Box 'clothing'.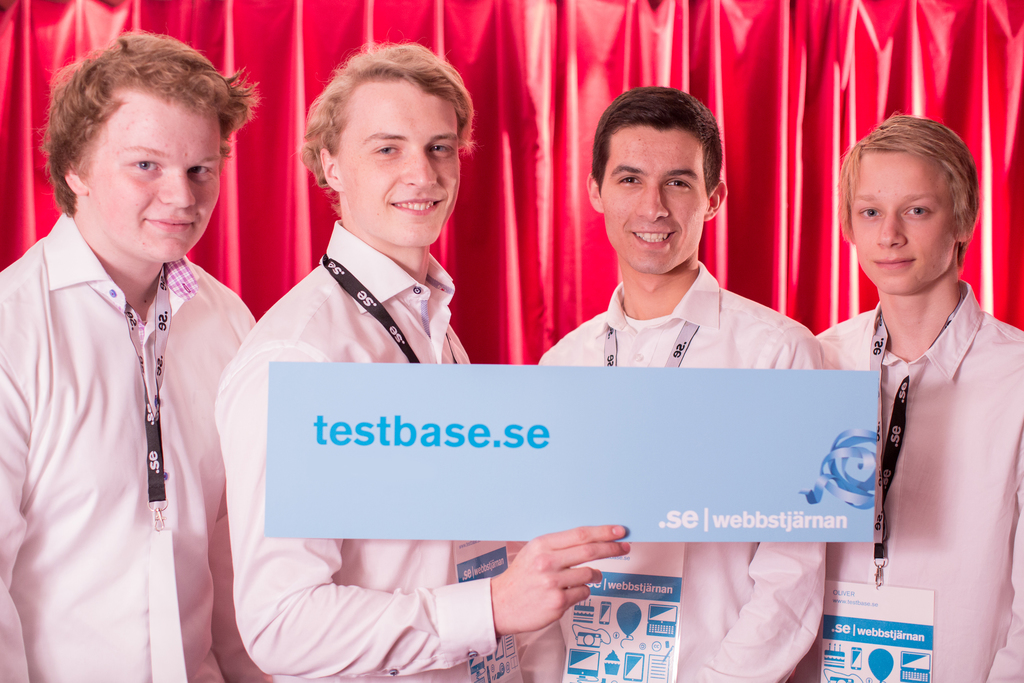
pyautogui.locateOnScreen(494, 255, 835, 682).
